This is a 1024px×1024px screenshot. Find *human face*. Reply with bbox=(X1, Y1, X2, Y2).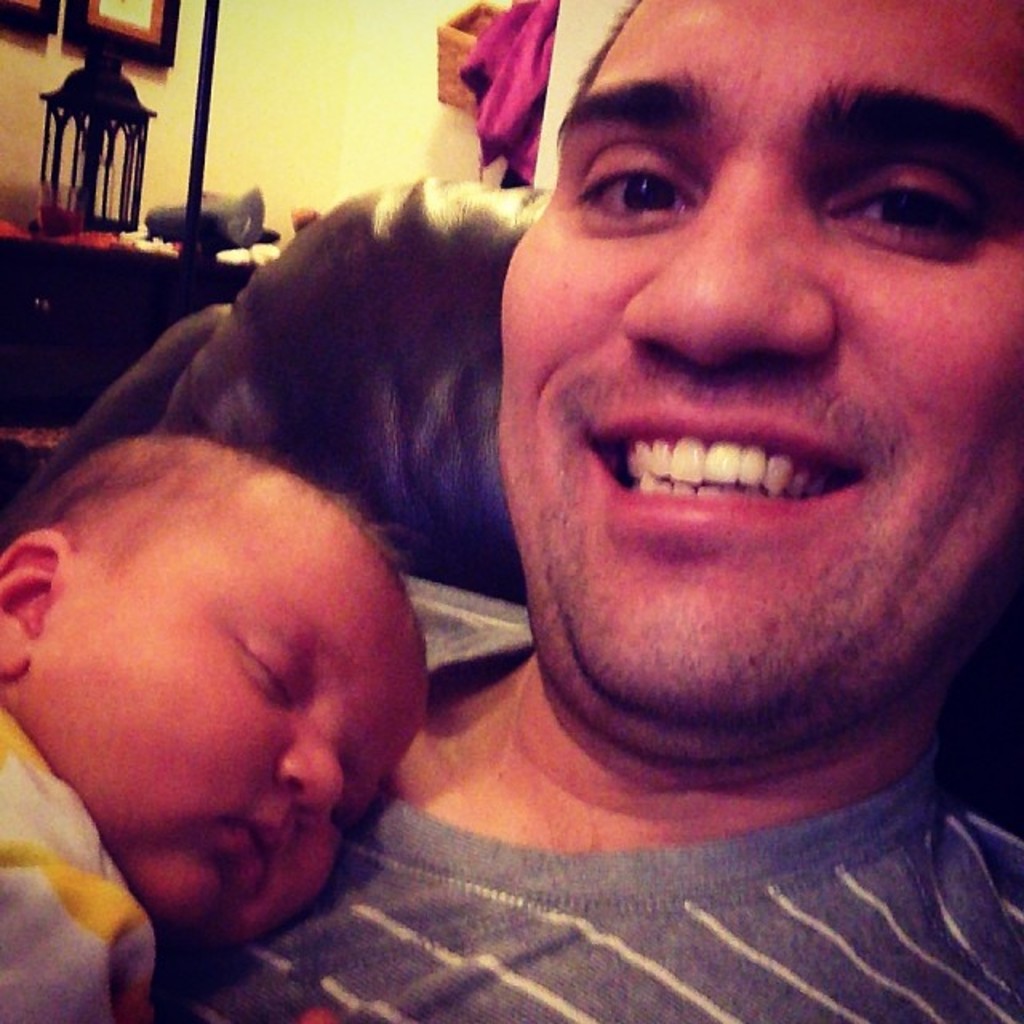
bbox=(502, 0, 1022, 755).
